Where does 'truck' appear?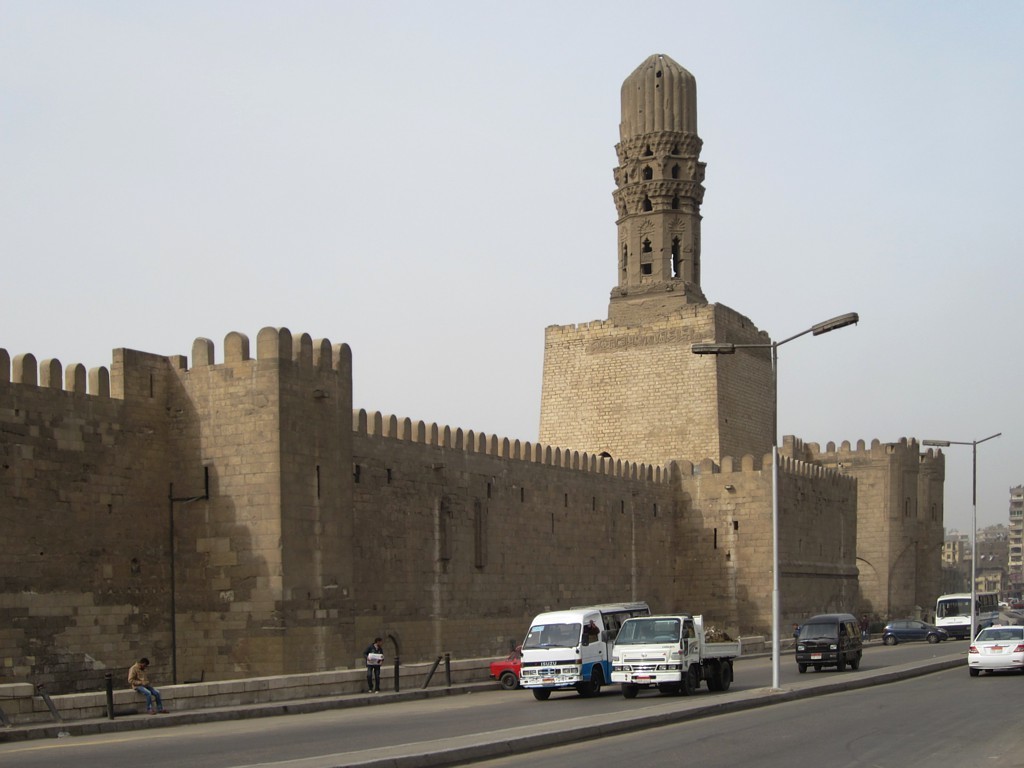
Appears at (left=609, top=610, right=772, bottom=697).
